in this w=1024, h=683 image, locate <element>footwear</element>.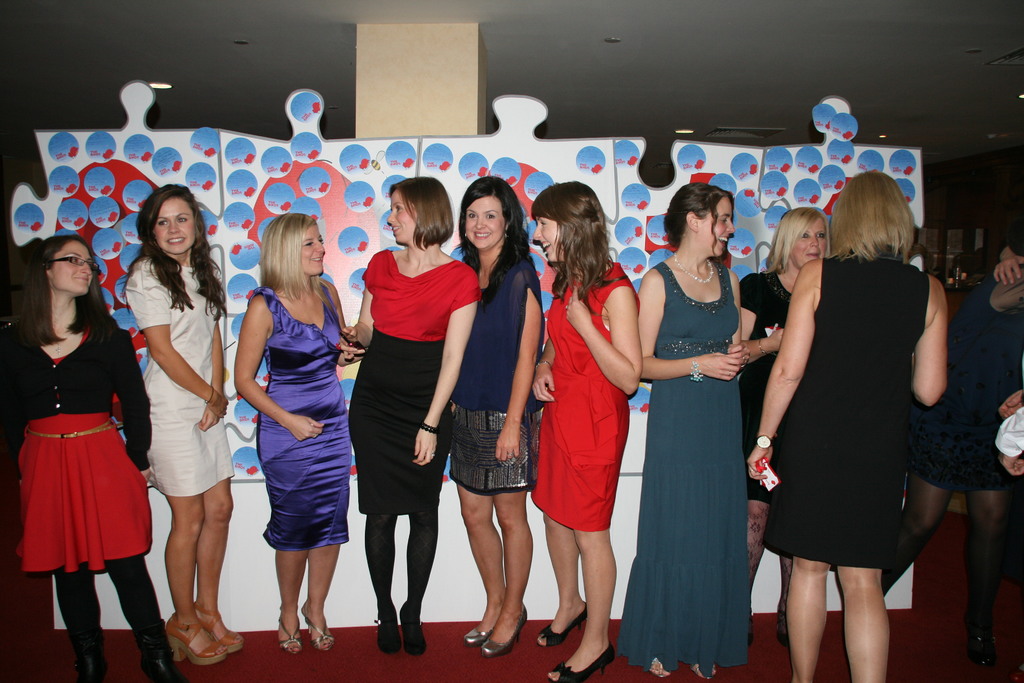
Bounding box: x1=550 y1=643 x2=614 y2=680.
